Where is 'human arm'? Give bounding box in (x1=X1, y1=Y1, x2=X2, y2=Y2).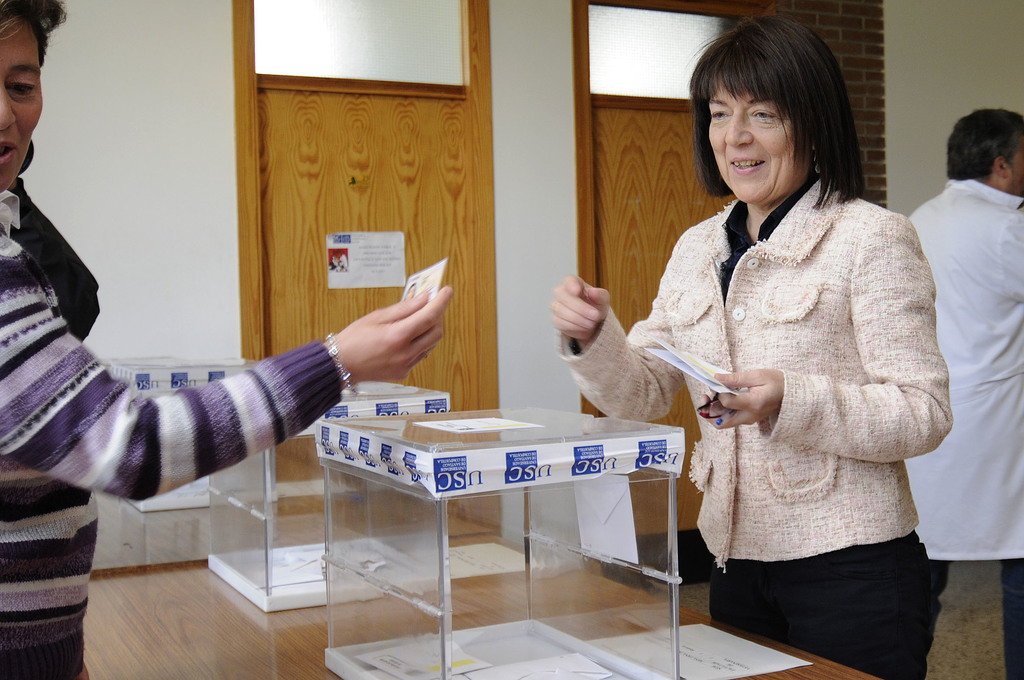
(x1=545, y1=234, x2=685, y2=422).
